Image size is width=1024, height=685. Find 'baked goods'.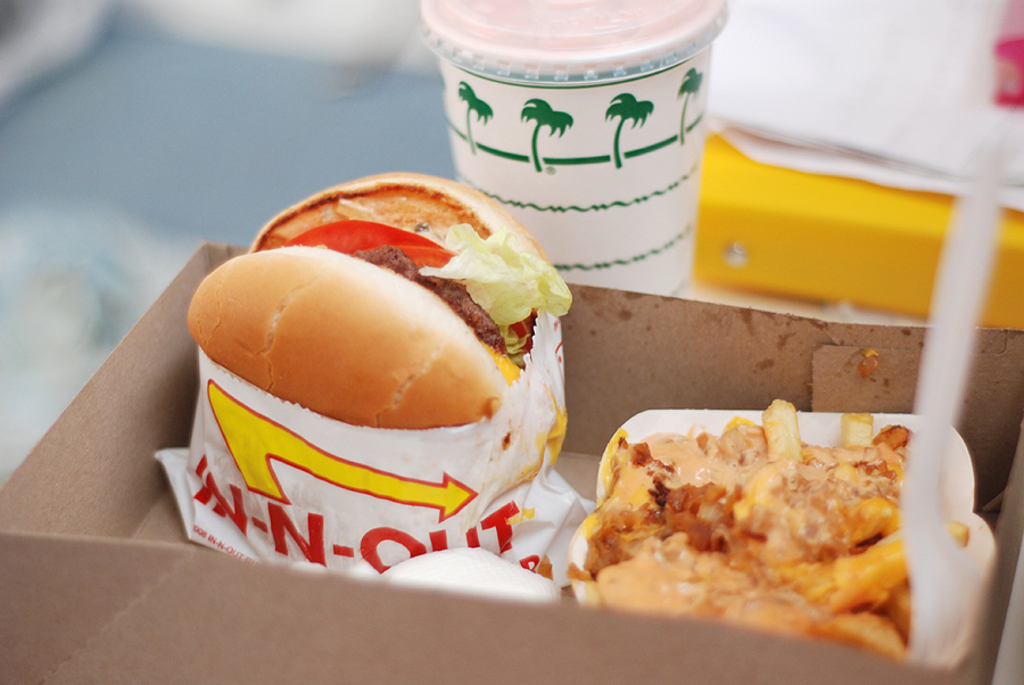
(206, 175, 583, 487).
